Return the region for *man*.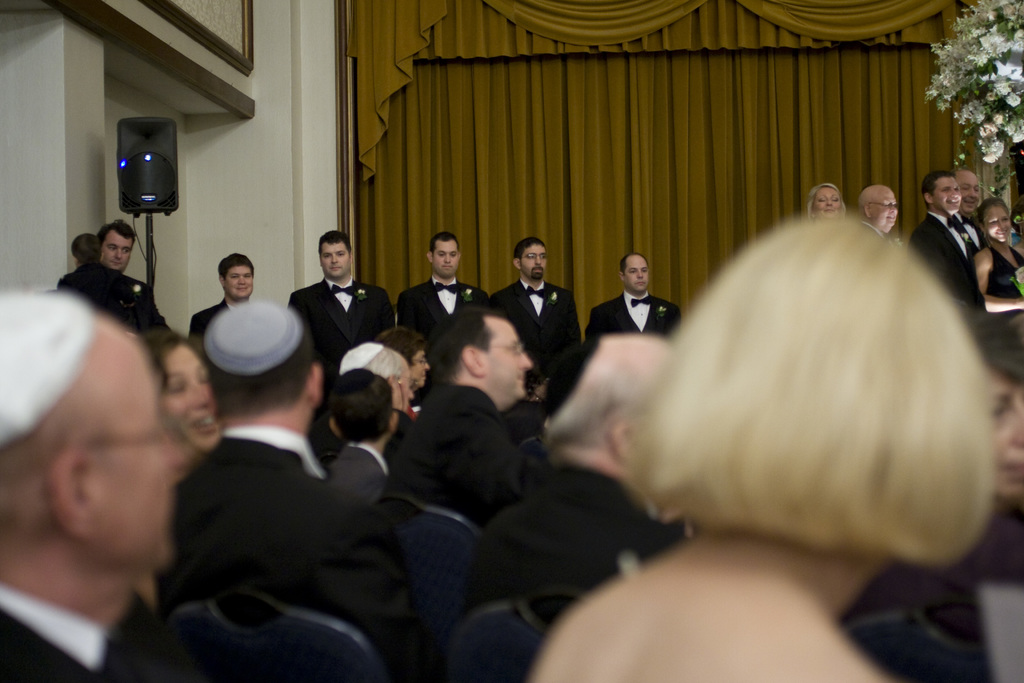
bbox(382, 305, 540, 539).
